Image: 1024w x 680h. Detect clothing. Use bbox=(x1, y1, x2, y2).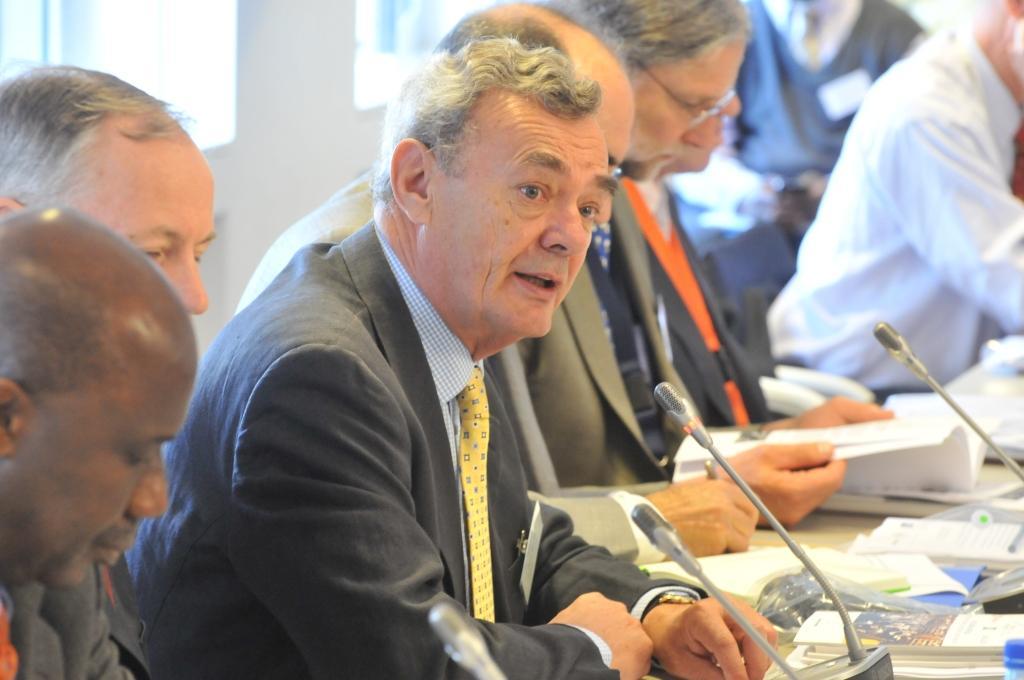
bbox=(757, 19, 1019, 431).
